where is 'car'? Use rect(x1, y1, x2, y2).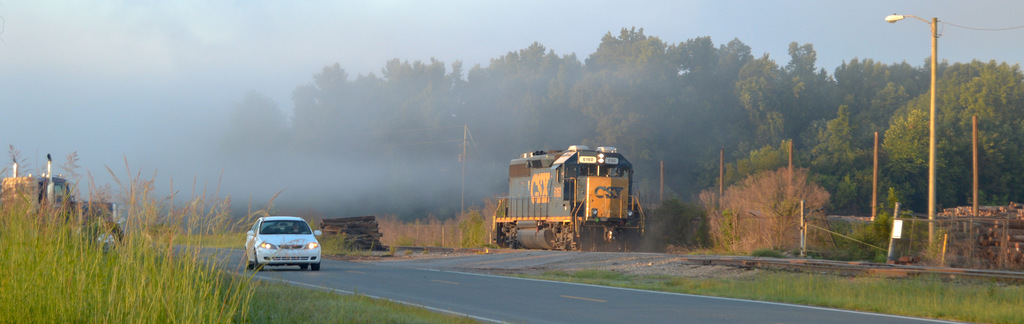
rect(242, 215, 321, 266).
